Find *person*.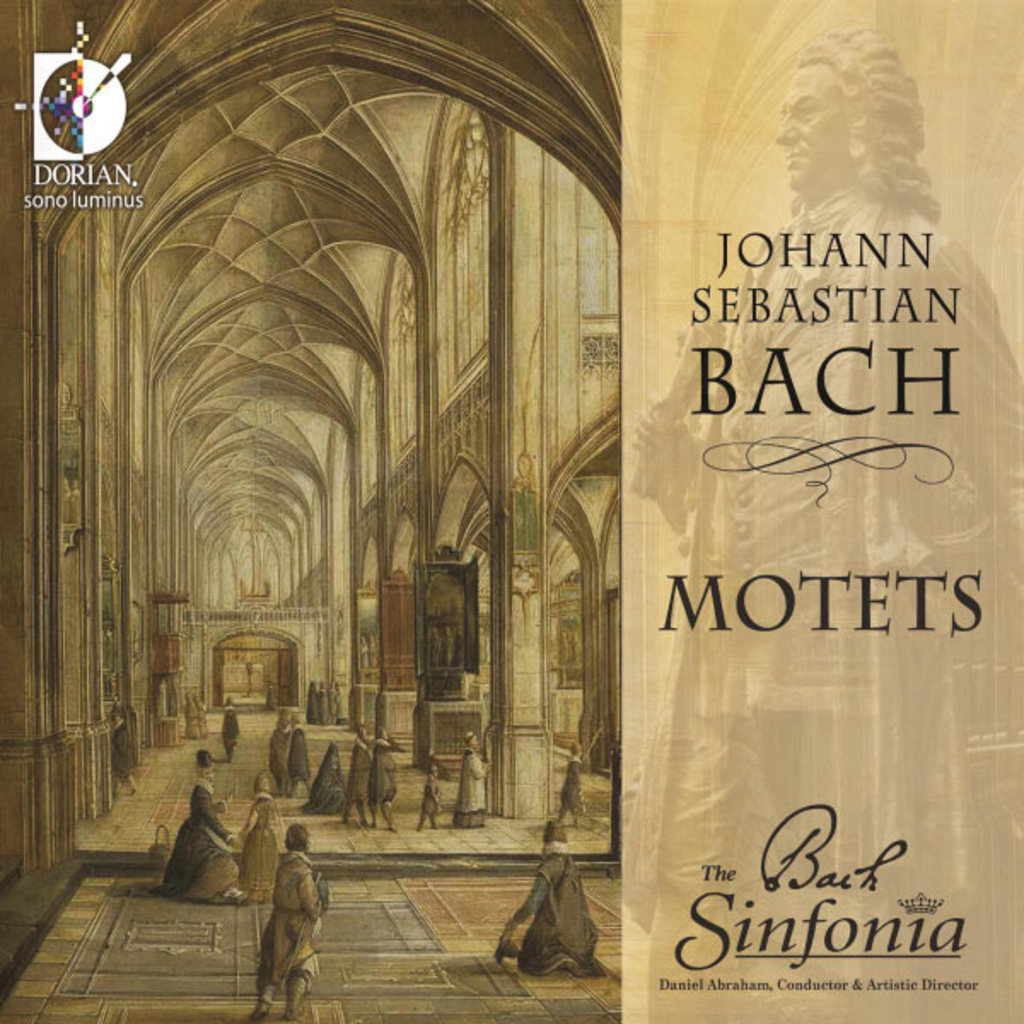
box=[413, 766, 439, 826].
